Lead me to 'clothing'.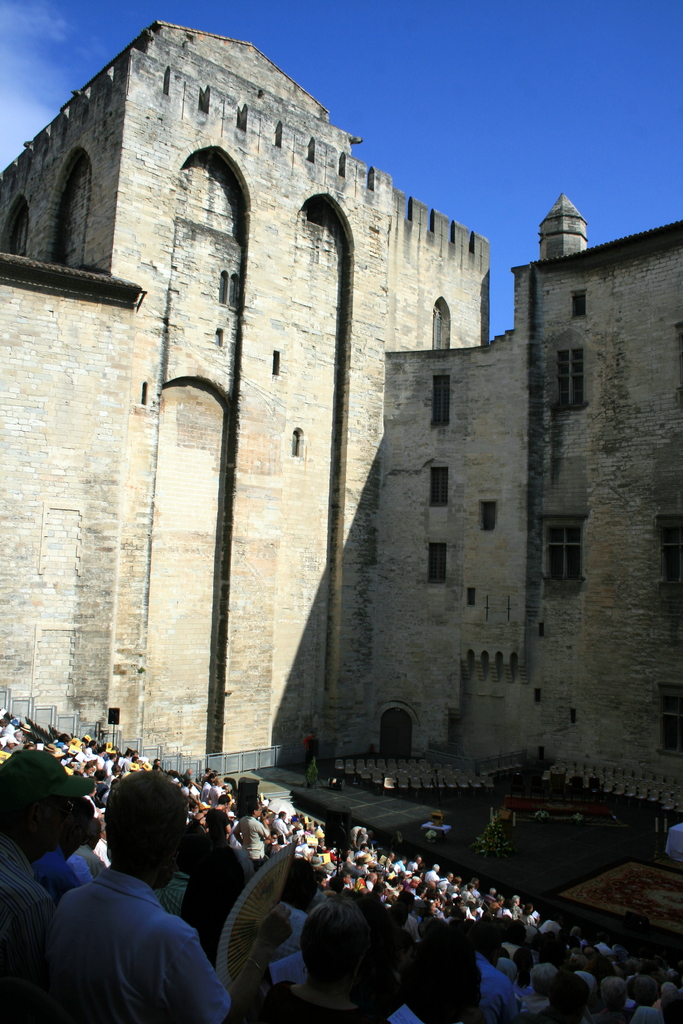
Lead to region(0, 839, 69, 1023).
